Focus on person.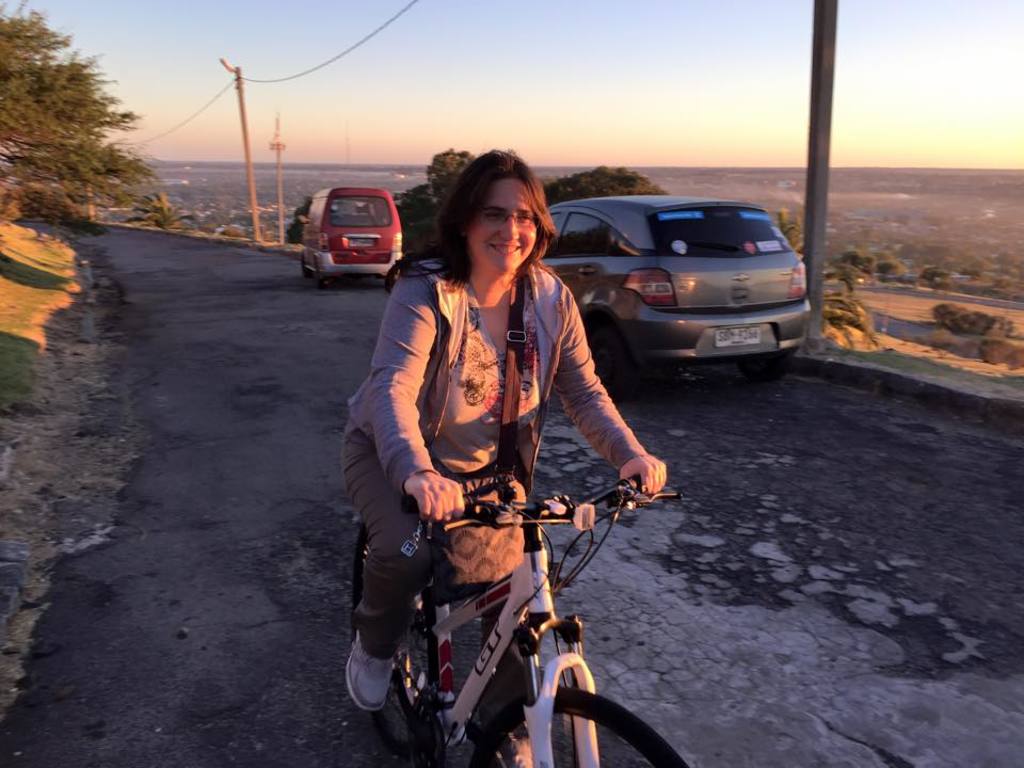
Focused at 343:148:671:767.
